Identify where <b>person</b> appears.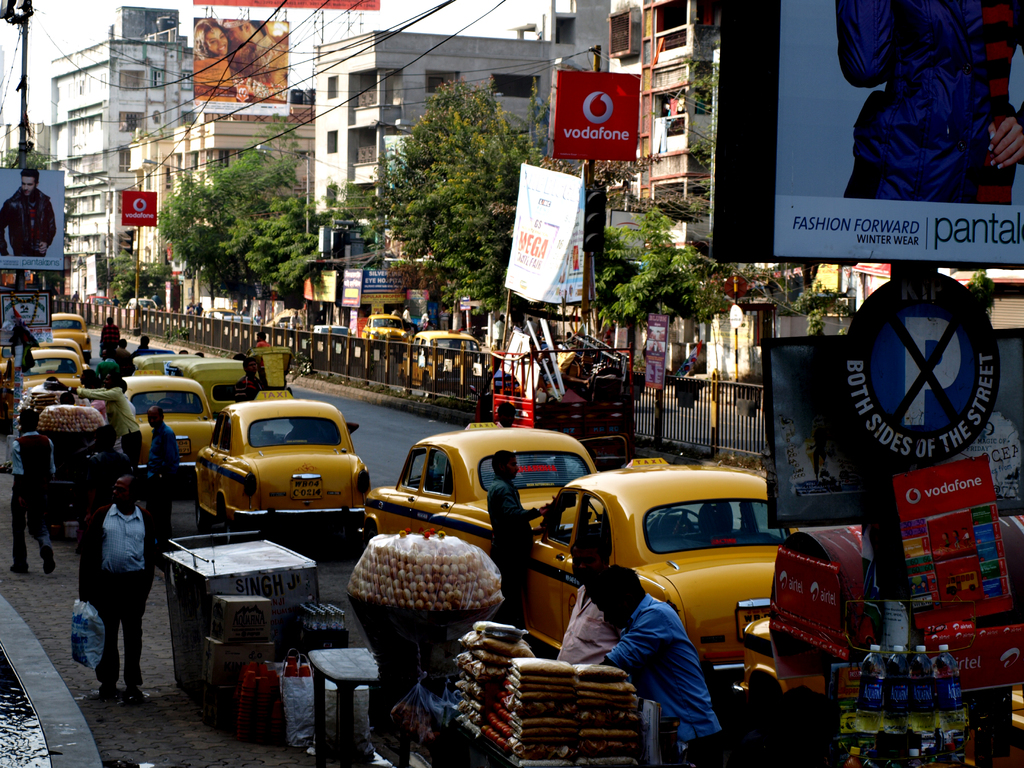
Appears at [47,368,147,447].
